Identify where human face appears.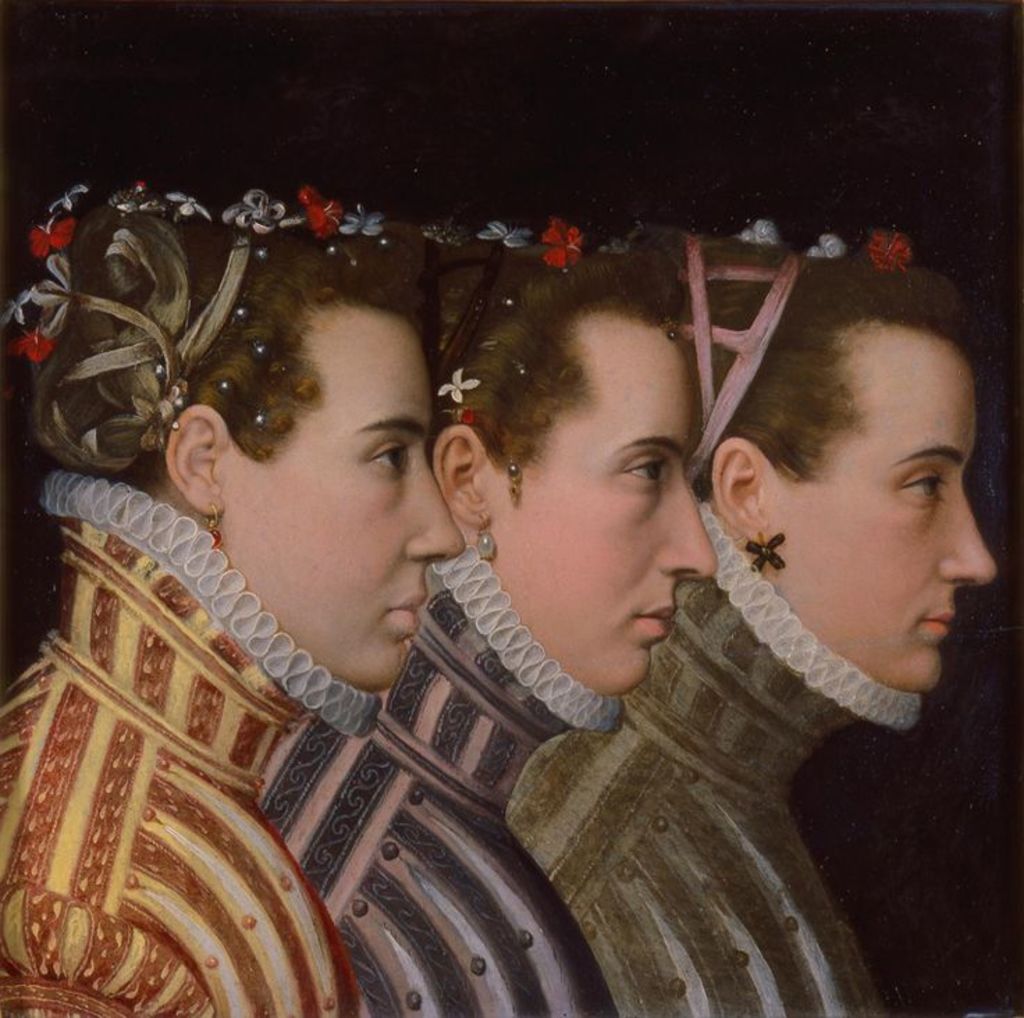
Appears at bbox=(502, 324, 723, 693).
